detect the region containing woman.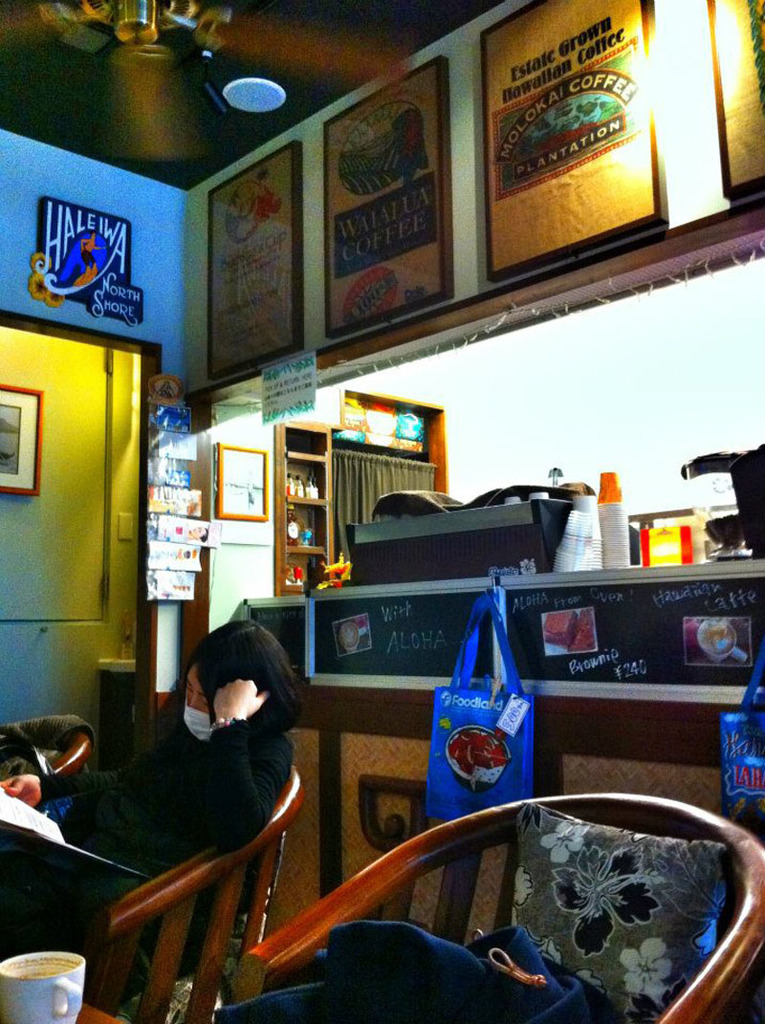
locate(0, 615, 311, 926).
